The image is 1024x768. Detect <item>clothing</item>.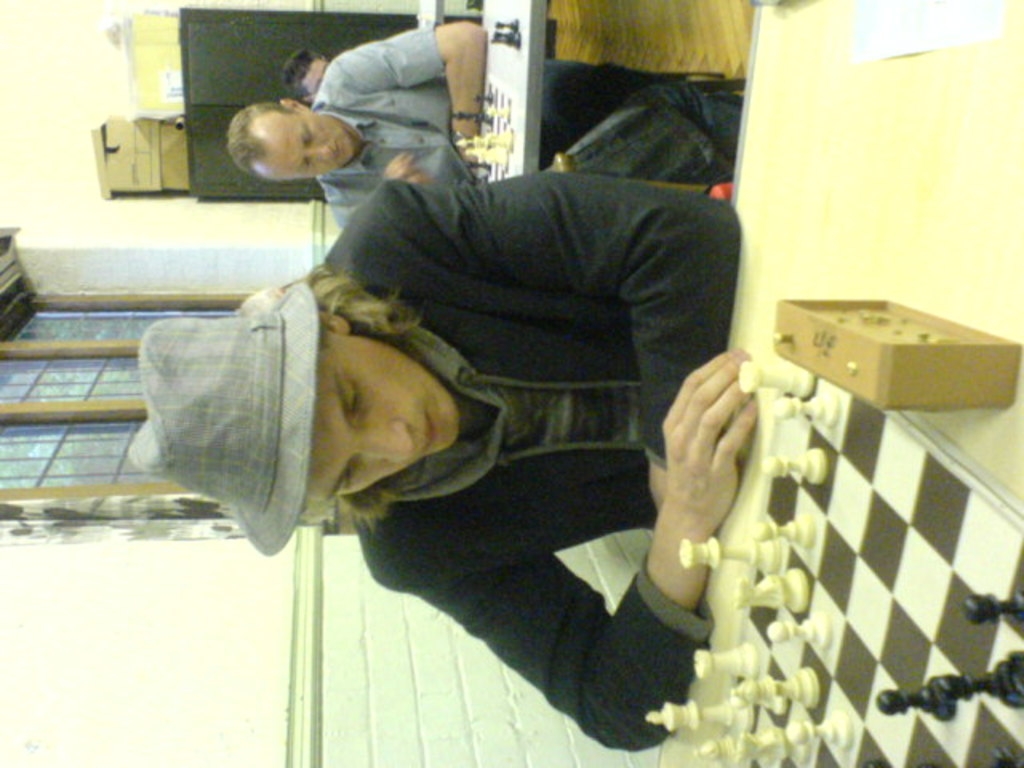
Detection: (x1=346, y1=174, x2=739, y2=754).
